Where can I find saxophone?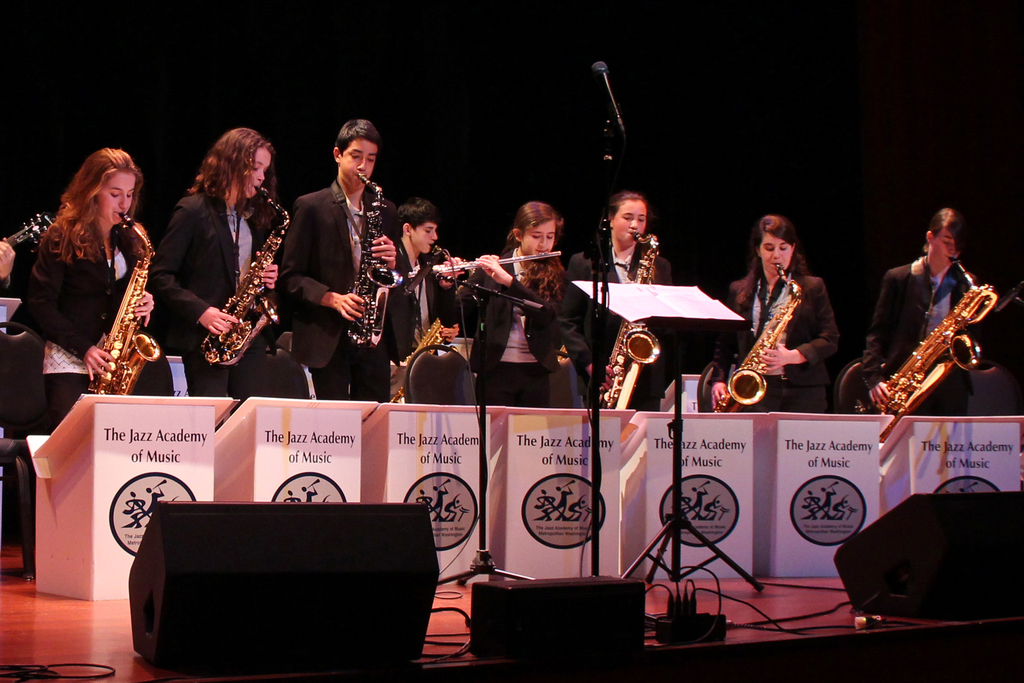
You can find it at BBox(872, 259, 1013, 421).
